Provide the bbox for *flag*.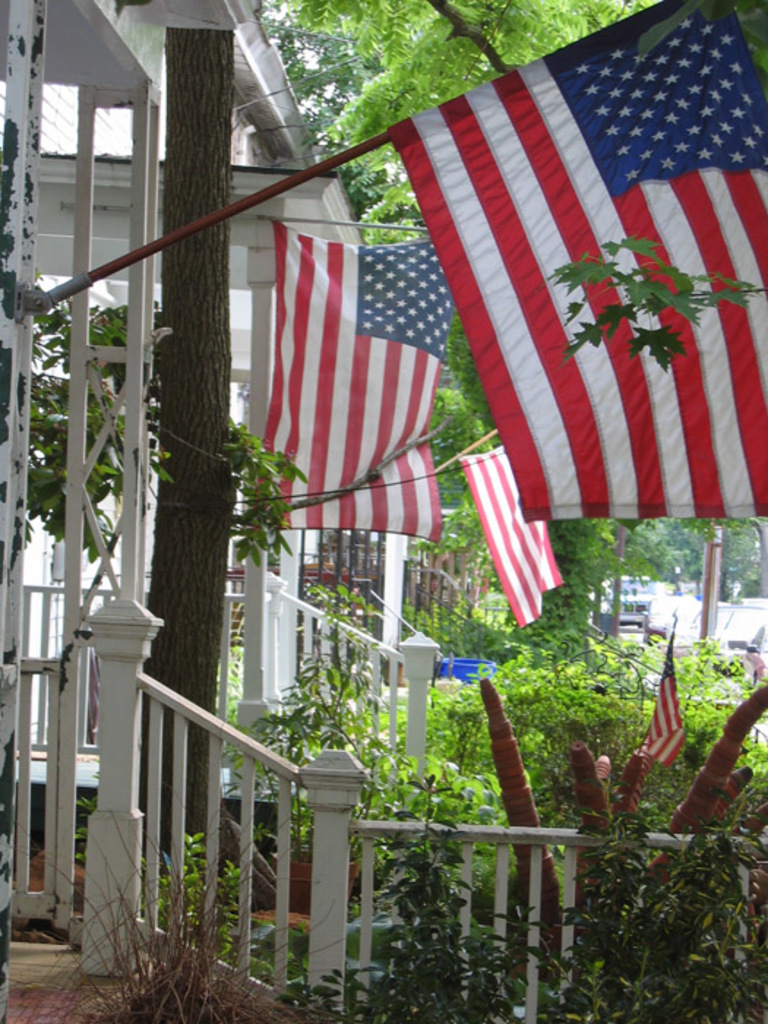
rect(240, 200, 462, 563).
